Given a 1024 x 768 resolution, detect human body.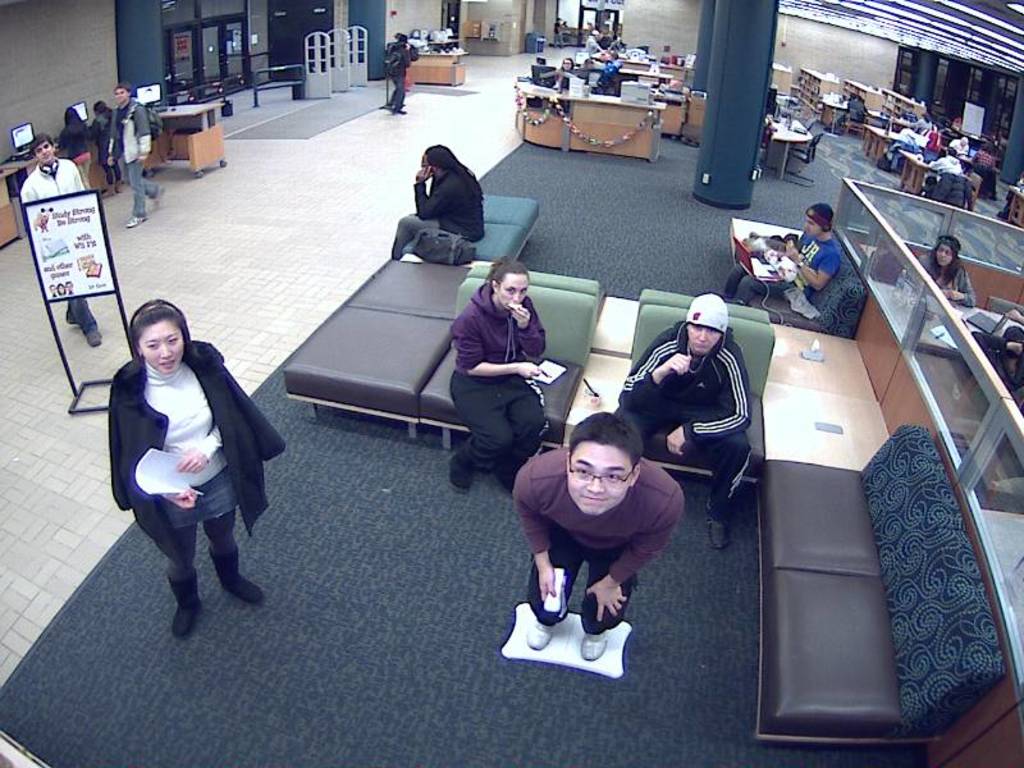
<box>550,60,580,90</box>.
